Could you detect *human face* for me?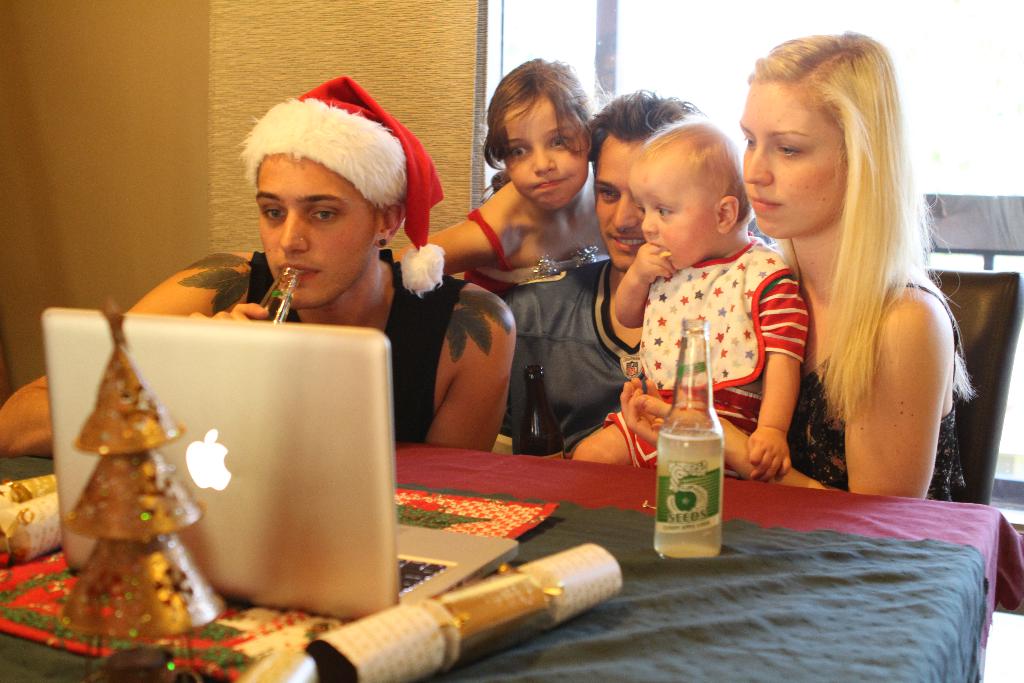
Detection result: (731, 88, 851, 249).
